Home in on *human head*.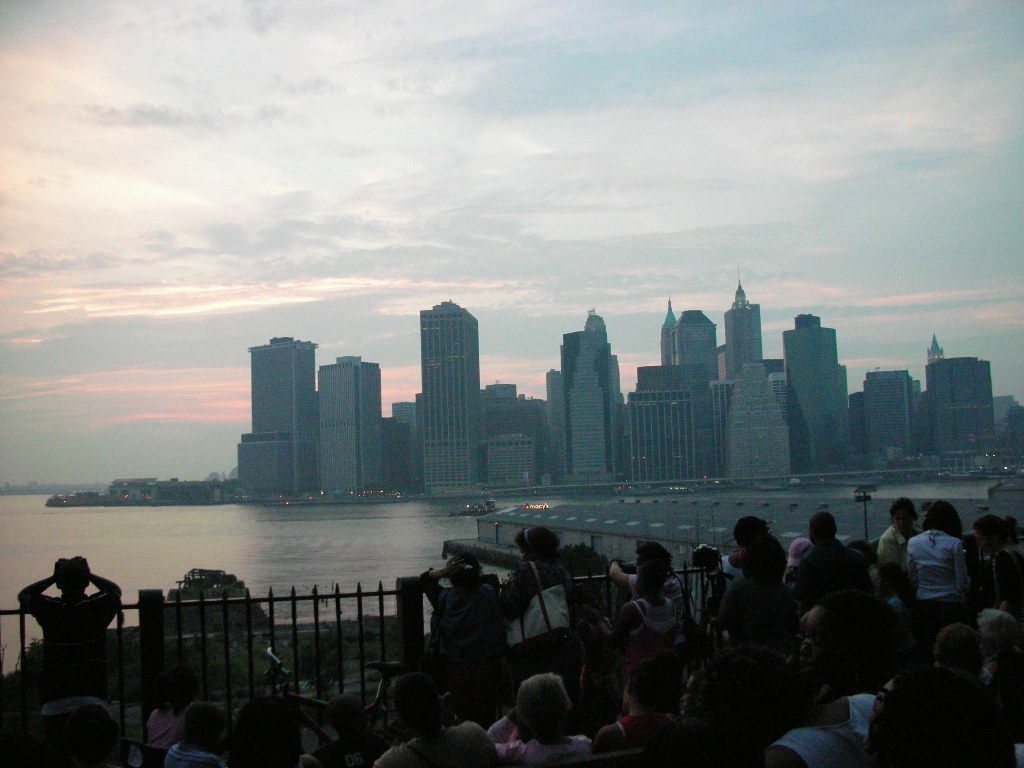
Homed in at 511 670 583 754.
